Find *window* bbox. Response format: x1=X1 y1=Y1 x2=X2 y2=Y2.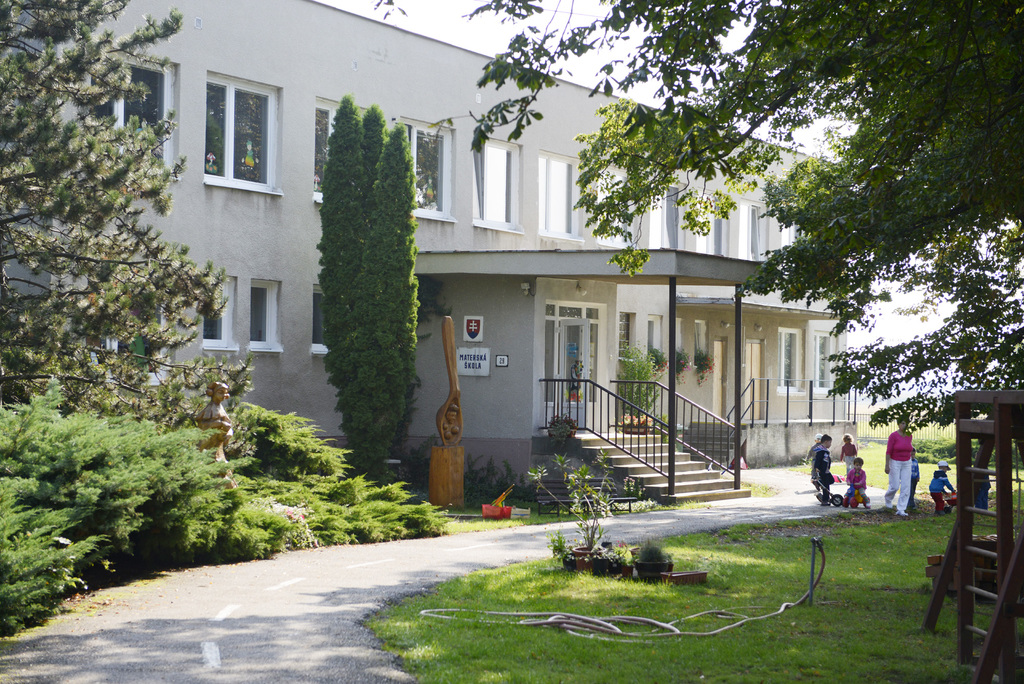
x1=774 y1=329 x2=803 y2=395.
